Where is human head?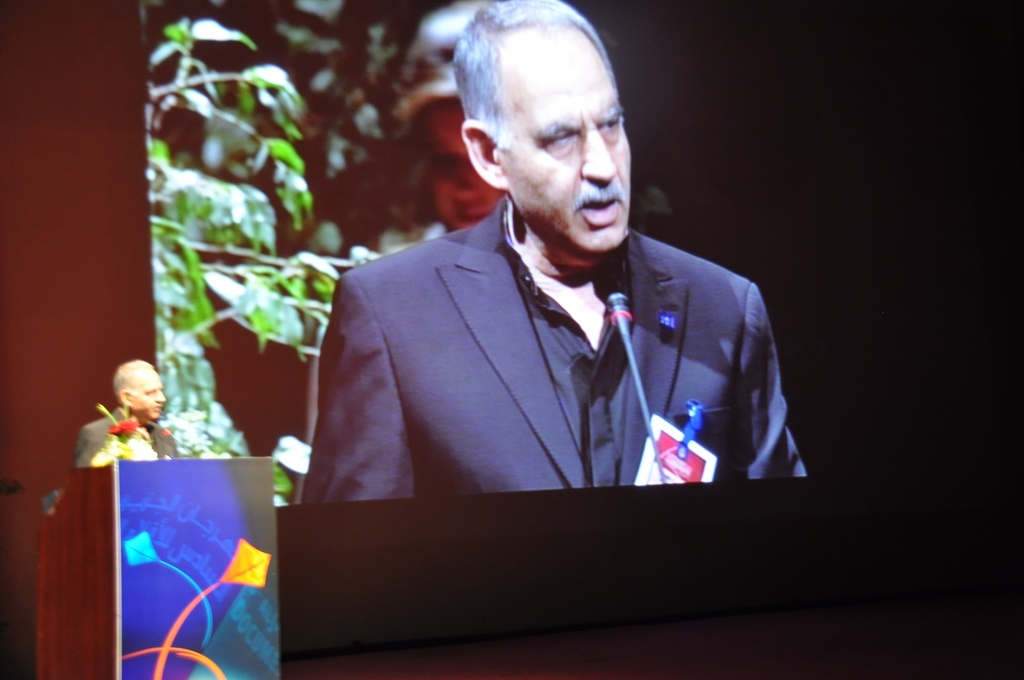
458,0,630,254.
